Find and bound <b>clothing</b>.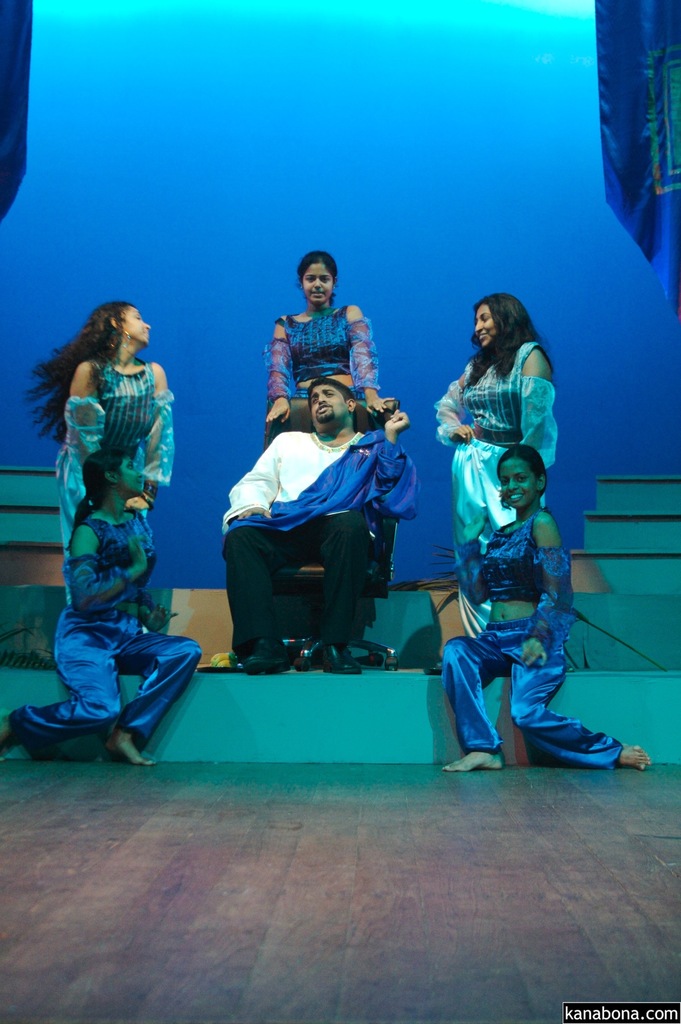
Bound: bbox=(429, 502, 627, 781).
